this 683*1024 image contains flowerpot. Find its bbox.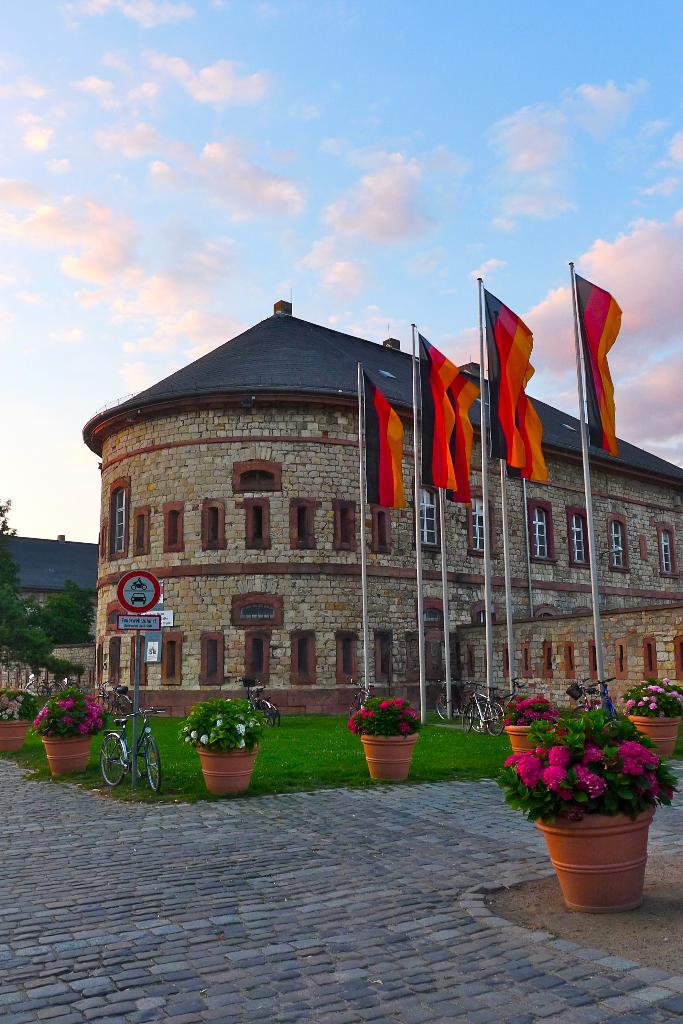
<bbox>504, 724, 528, 753</bbox>.
